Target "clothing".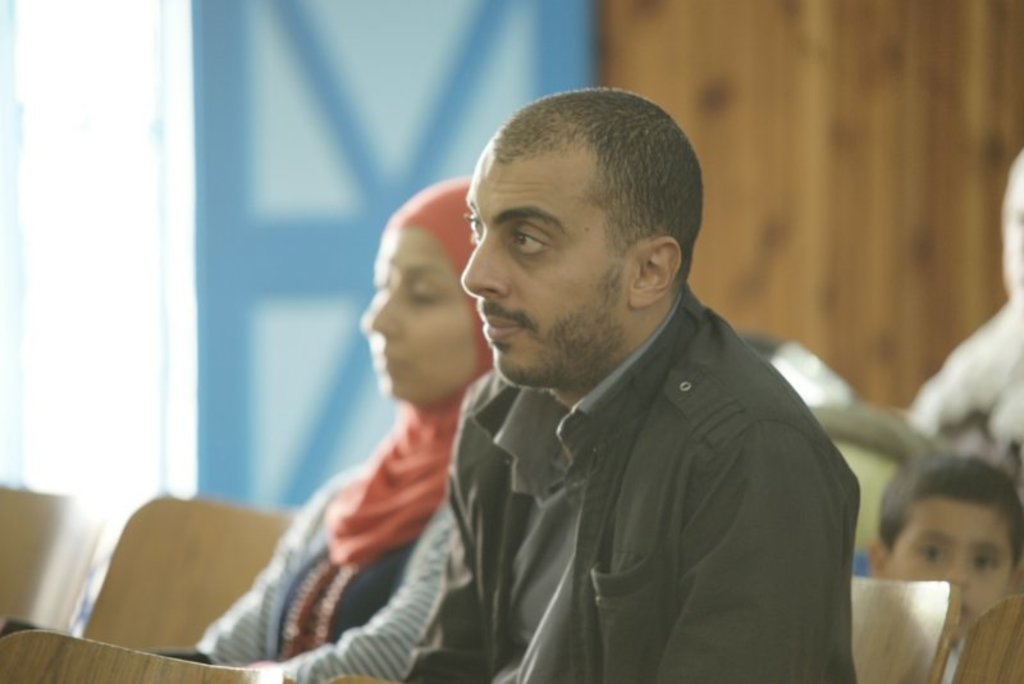
Target region: box(302, 292, 881, 680).
